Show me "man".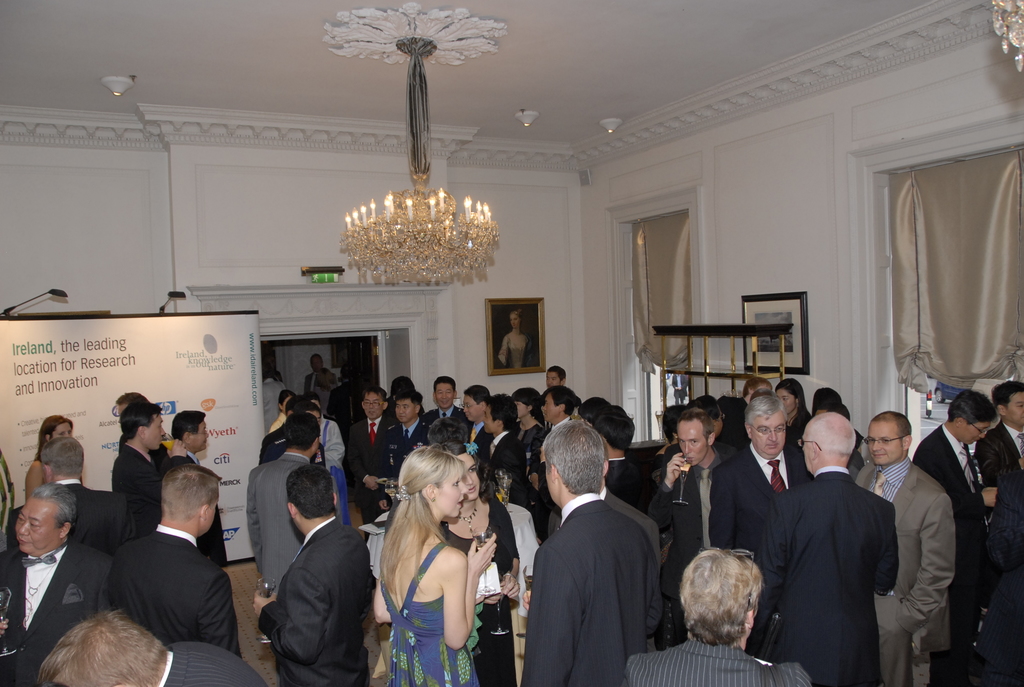
"man" is here: BBox(981, 379, 1023, 677).
